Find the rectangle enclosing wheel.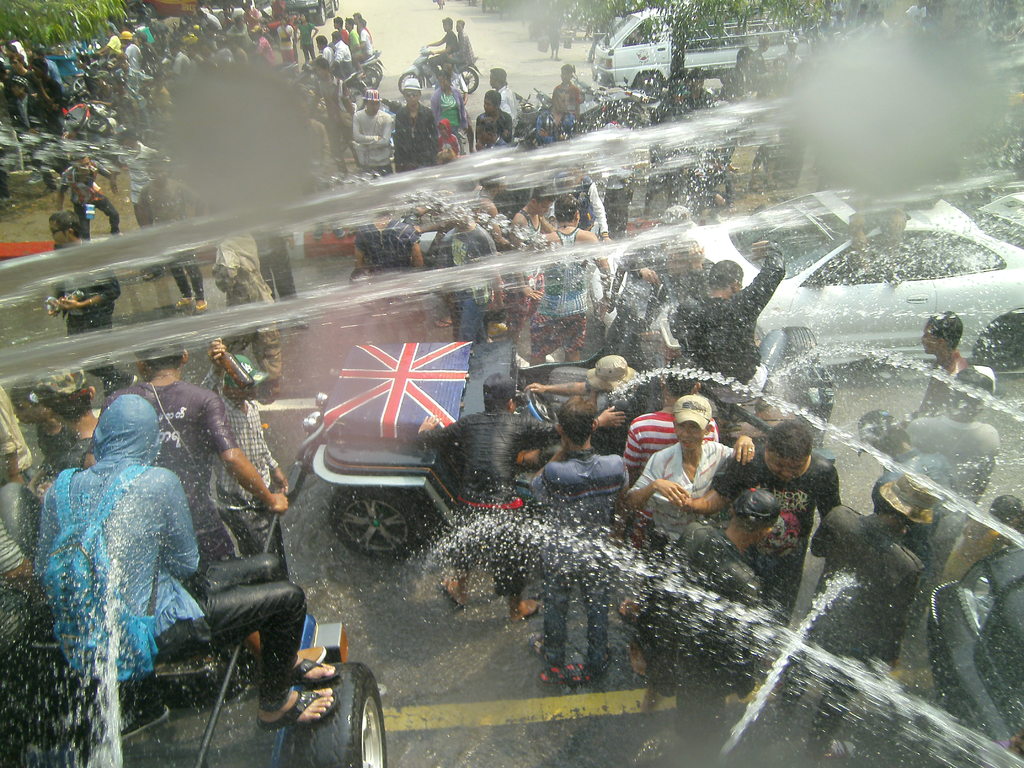
(356,62,382,87).
